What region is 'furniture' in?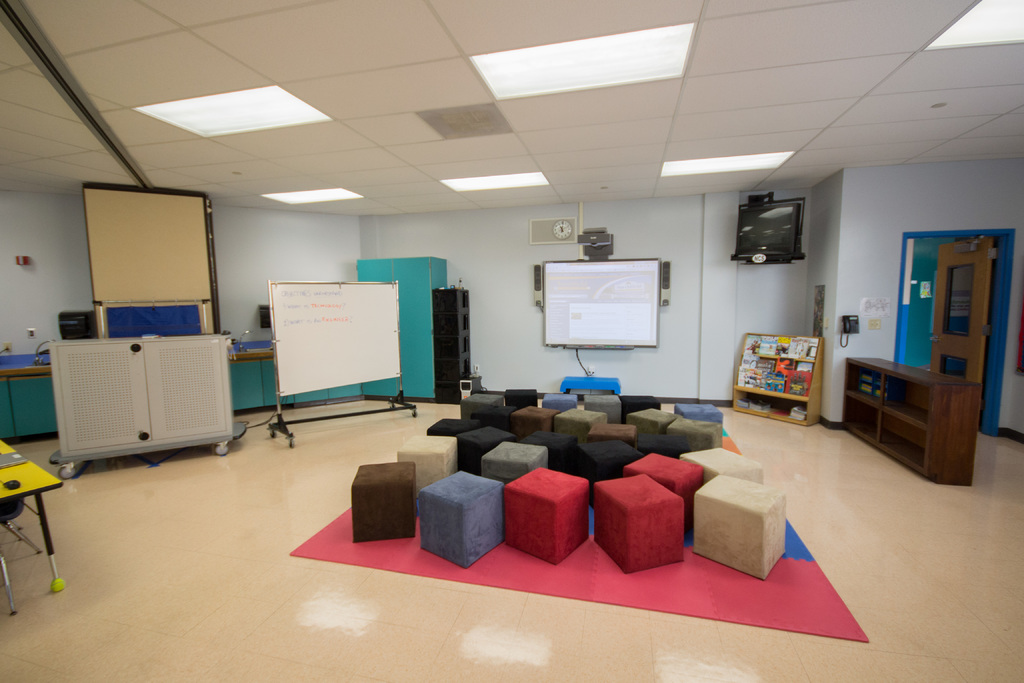
pyautogui.locateOnScreen(433, 288, 472, 403).
